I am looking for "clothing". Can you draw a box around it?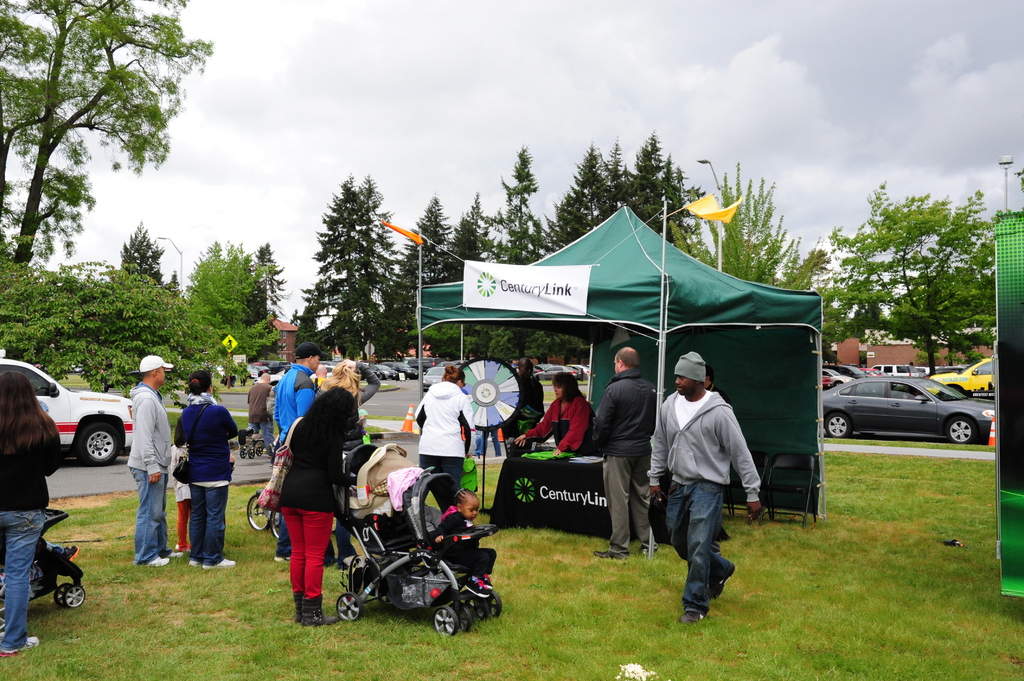
Sure, the bounding box is detection(163, 457, 193, 498).
